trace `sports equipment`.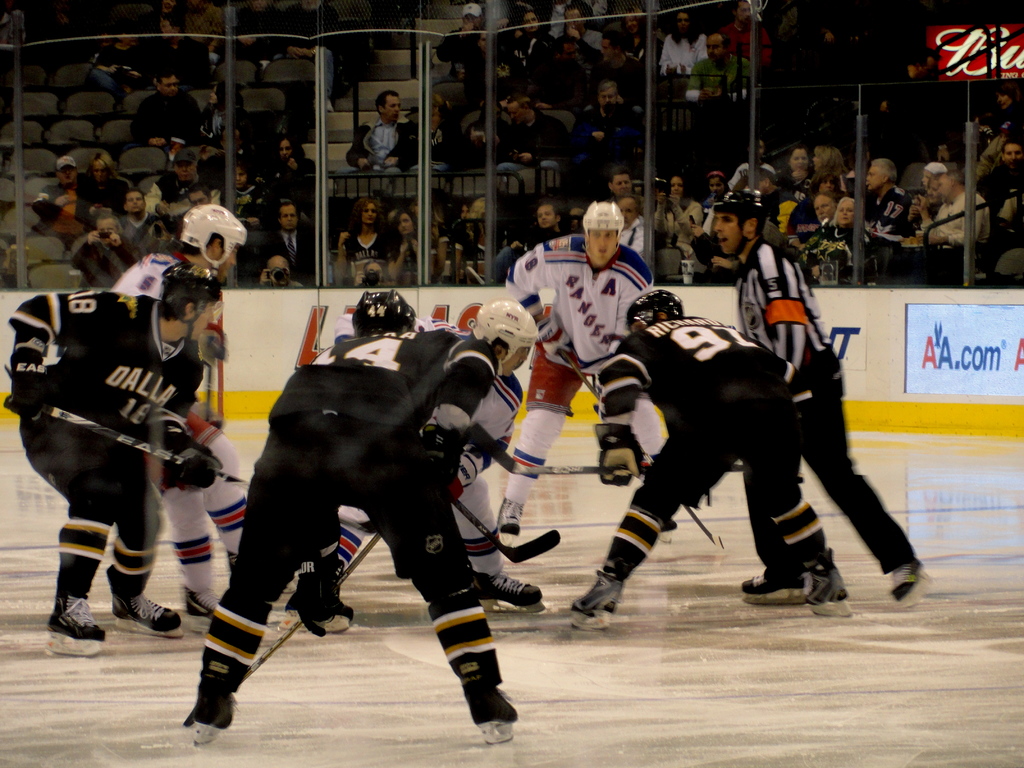
Traced to rect(3, 390, 250, 494).
